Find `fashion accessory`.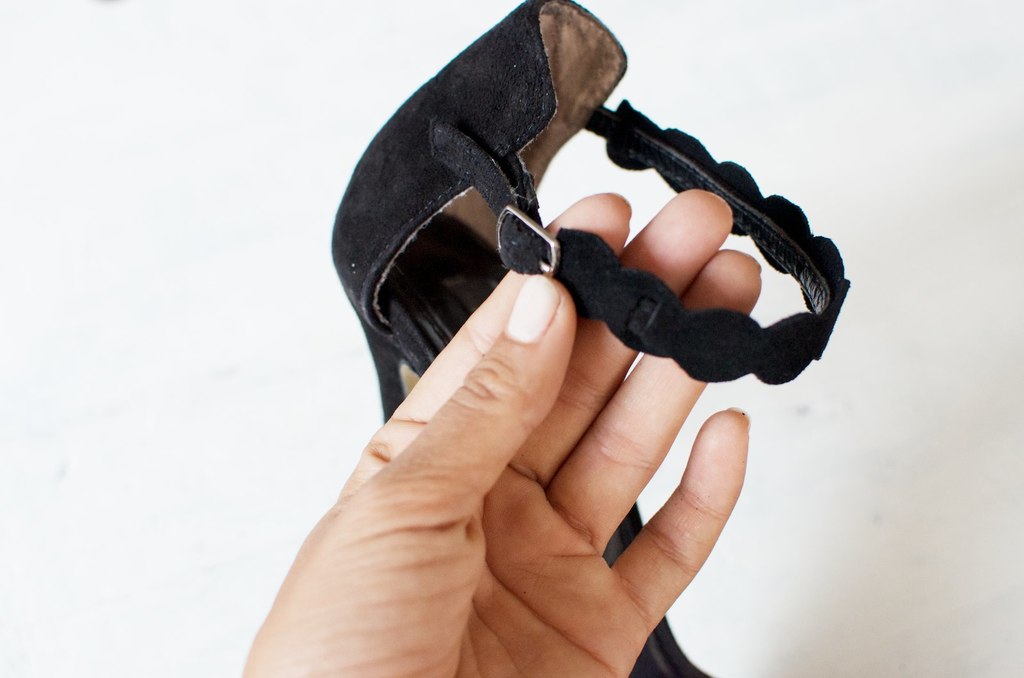
l=324, t=0, r=853, b=677.
